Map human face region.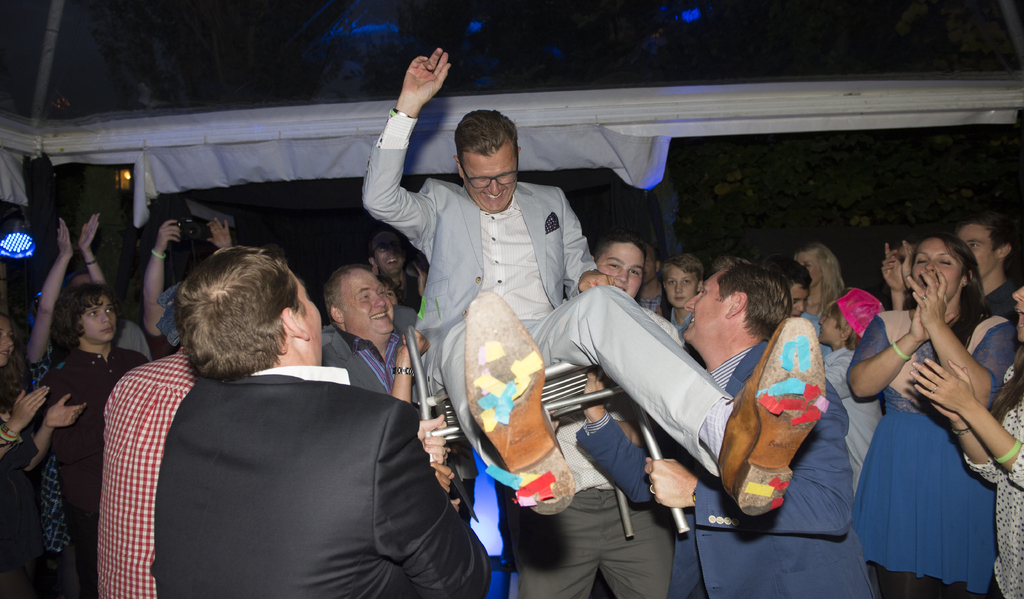
Mapped to bbox(1013, 273, 1023, 342).
